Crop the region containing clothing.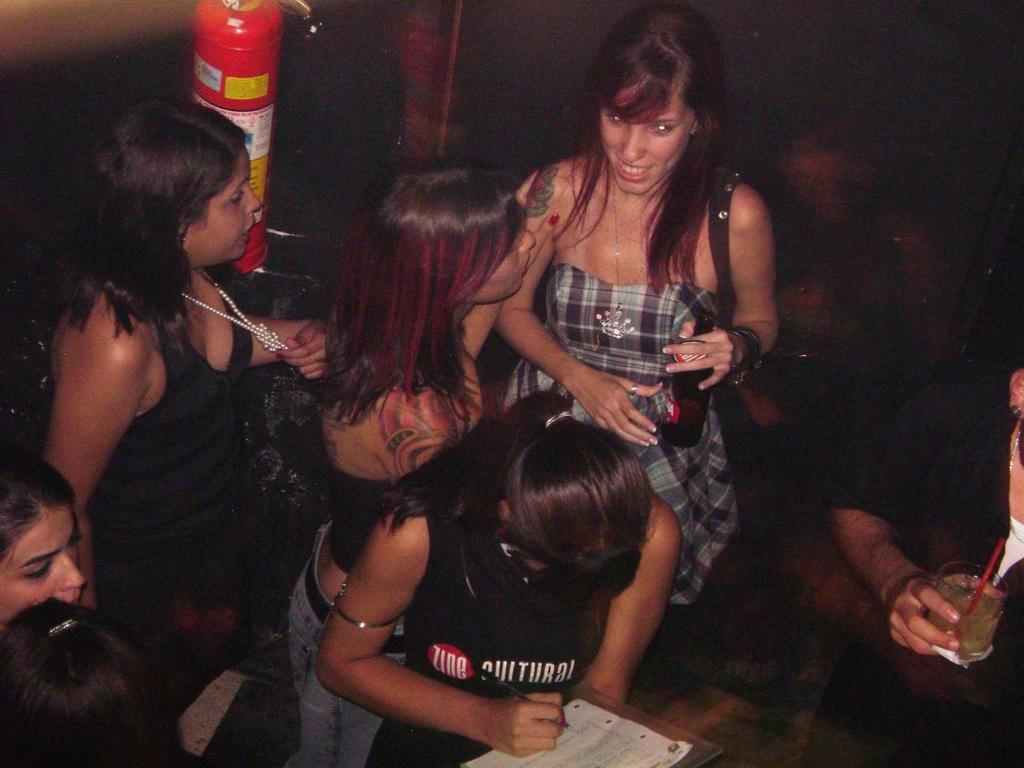
Crop region: crop(818, 375, 1023, 673).
